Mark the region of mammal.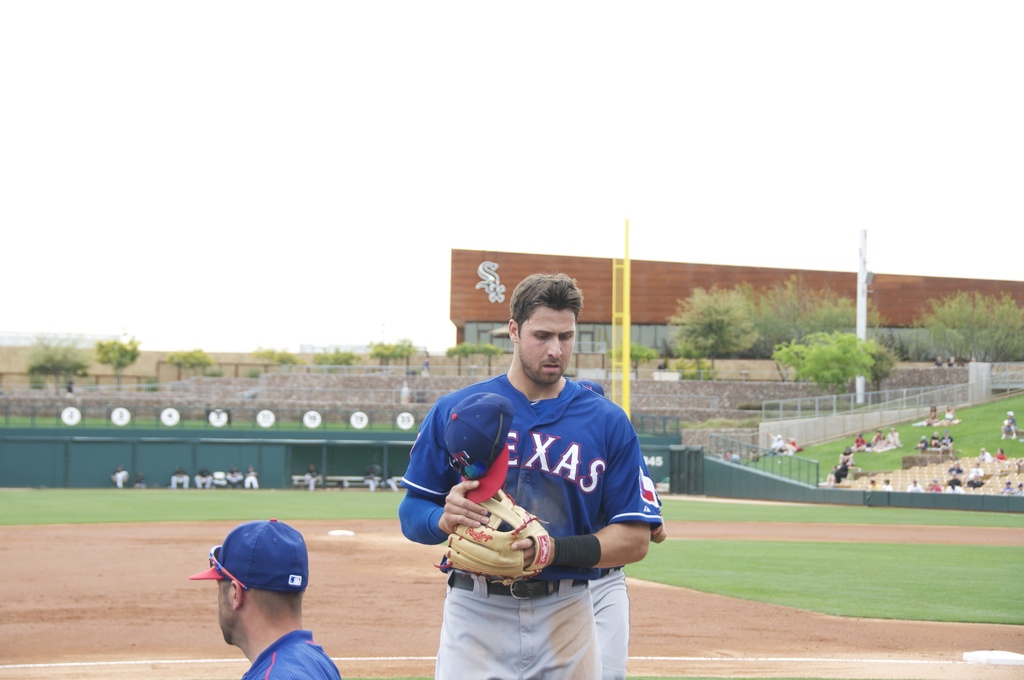
Region: [left=967, top=472, right=982, bottom=490].
